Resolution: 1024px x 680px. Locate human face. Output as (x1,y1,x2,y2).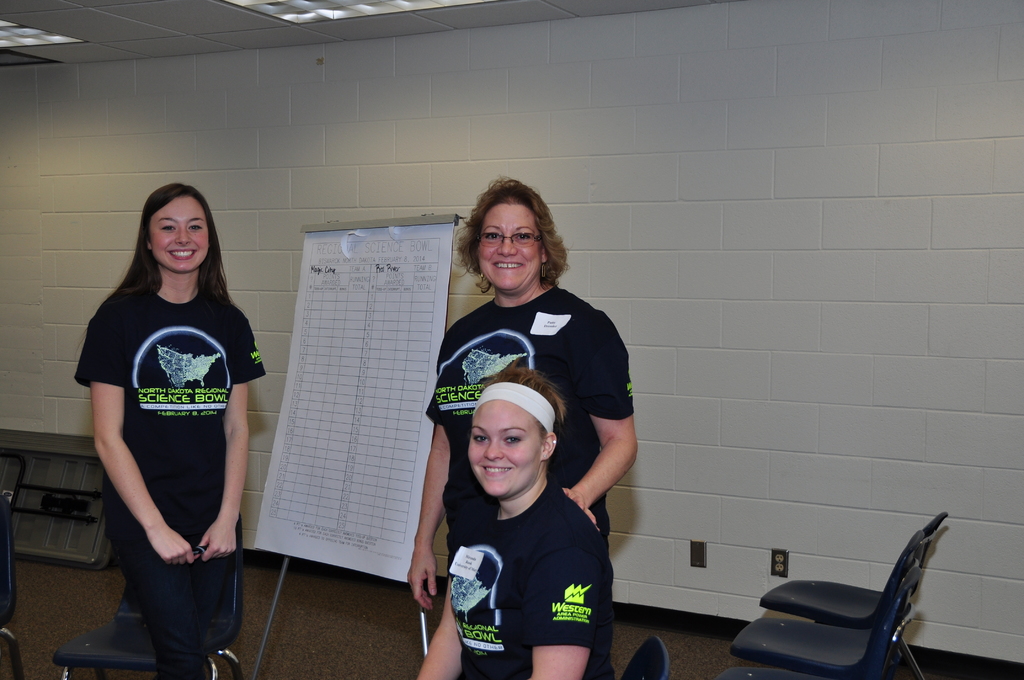
(466,401,540,492).
